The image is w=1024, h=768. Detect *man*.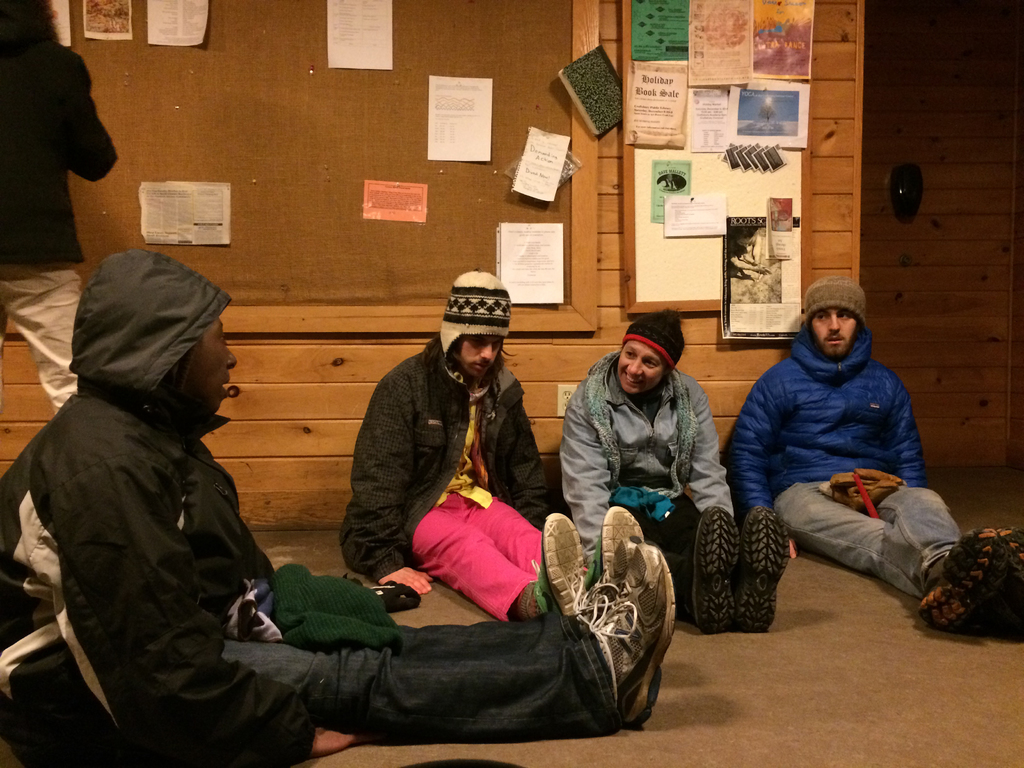
Detection: bbox(0, 249, 676, 767).
